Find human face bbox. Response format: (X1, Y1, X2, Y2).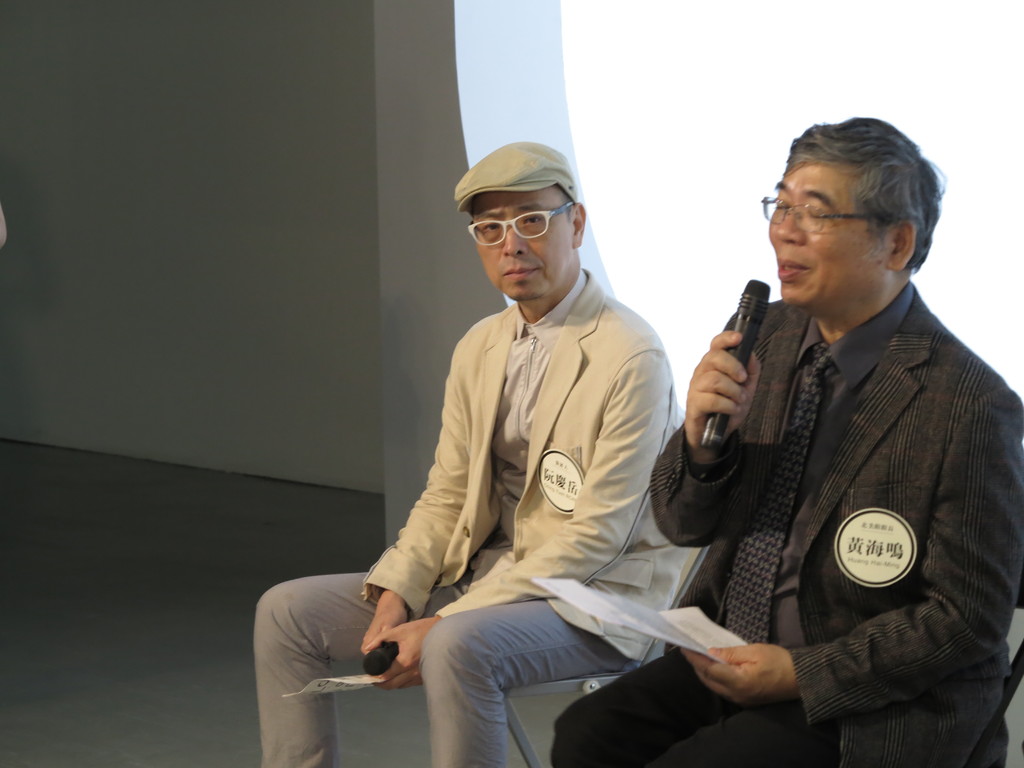
(765, 161, 886, 314).
